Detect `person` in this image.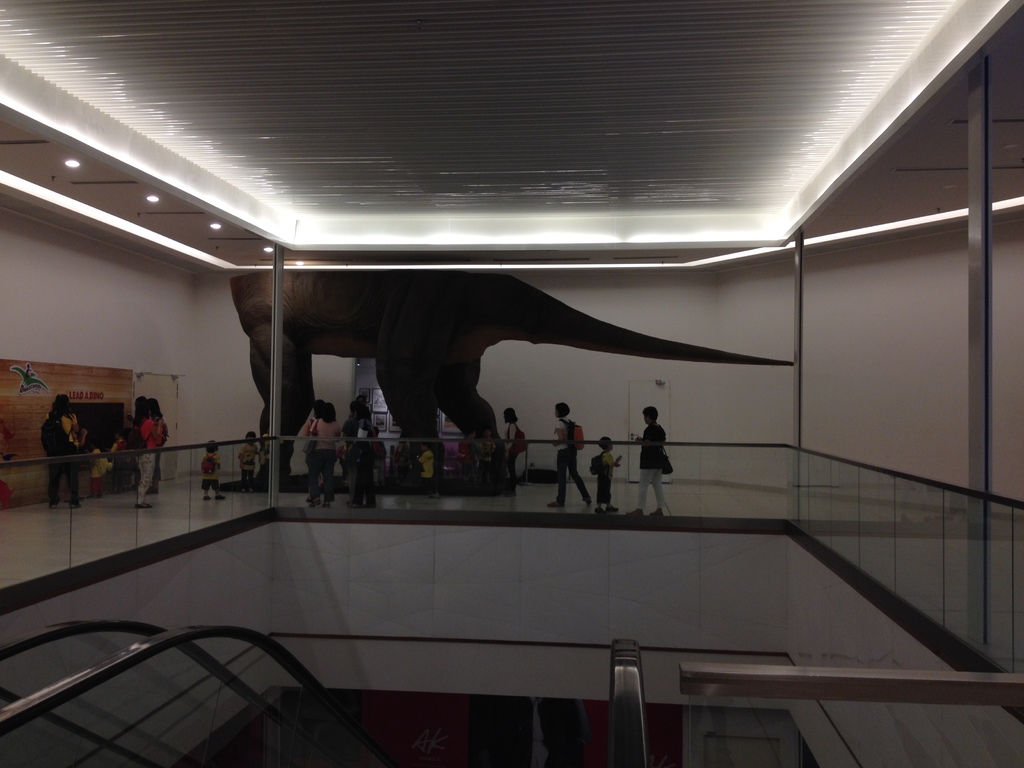
Detection: 134 404 166 507.
